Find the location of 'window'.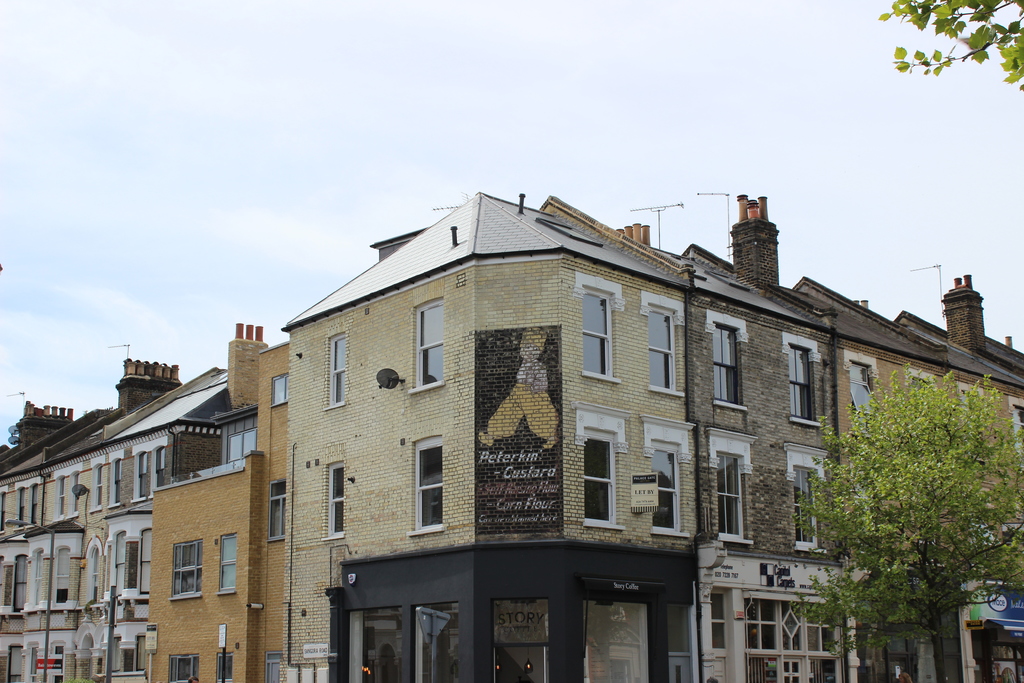
Location: crop(329, 333, 351, 406).
